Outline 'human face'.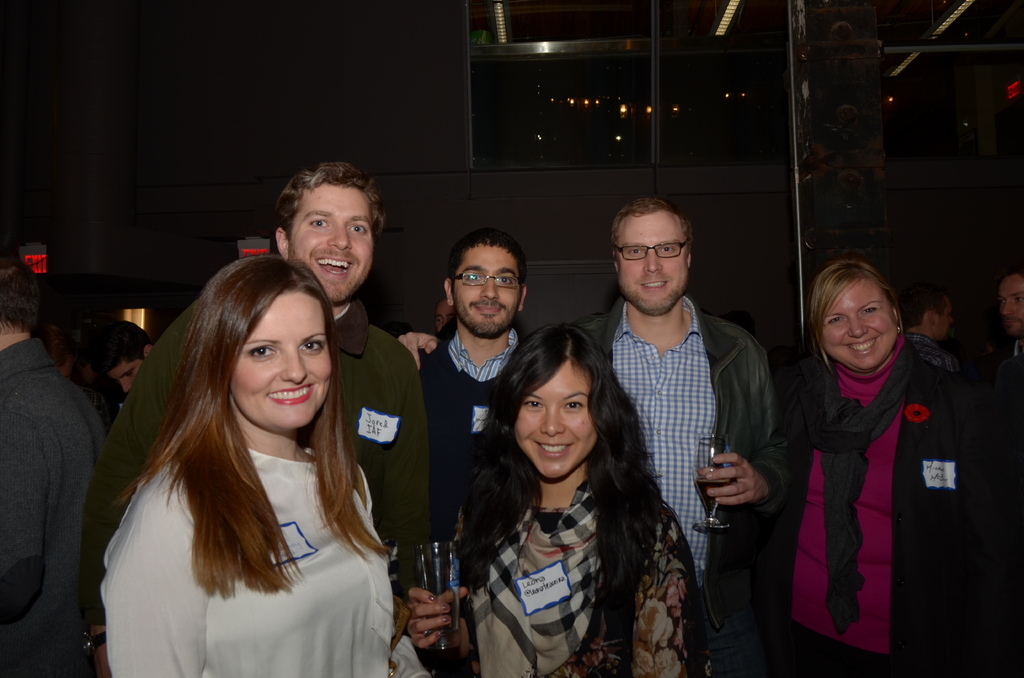
Outline: [286, 177, 376, 307].
